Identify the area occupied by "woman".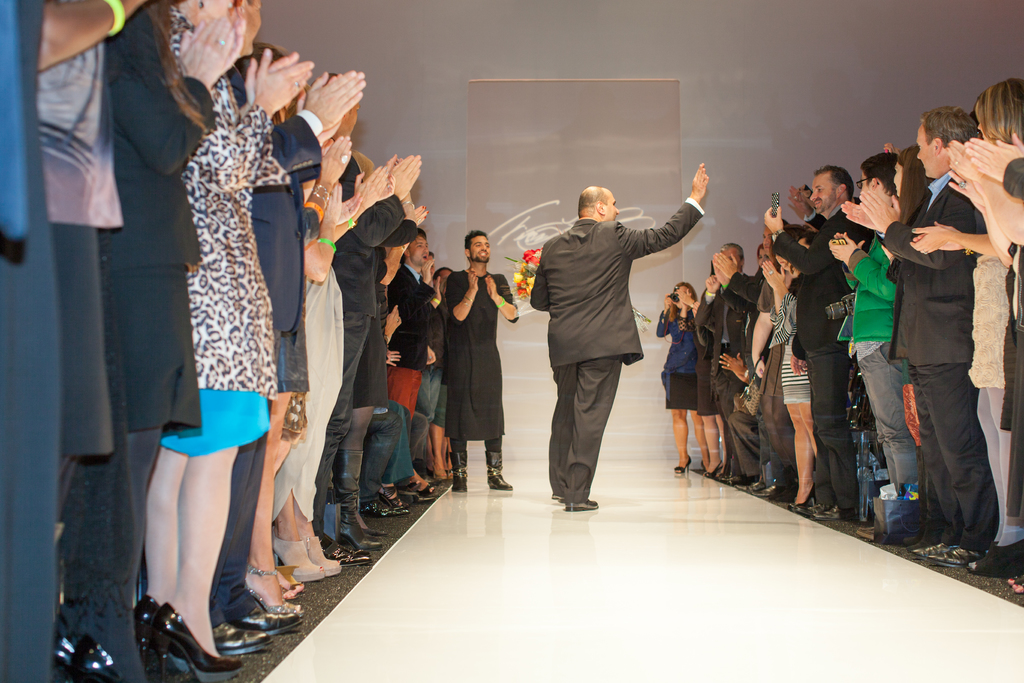
Area: {"x1": 845, "y1": 135, "x2": 934, "y2": 537}.
